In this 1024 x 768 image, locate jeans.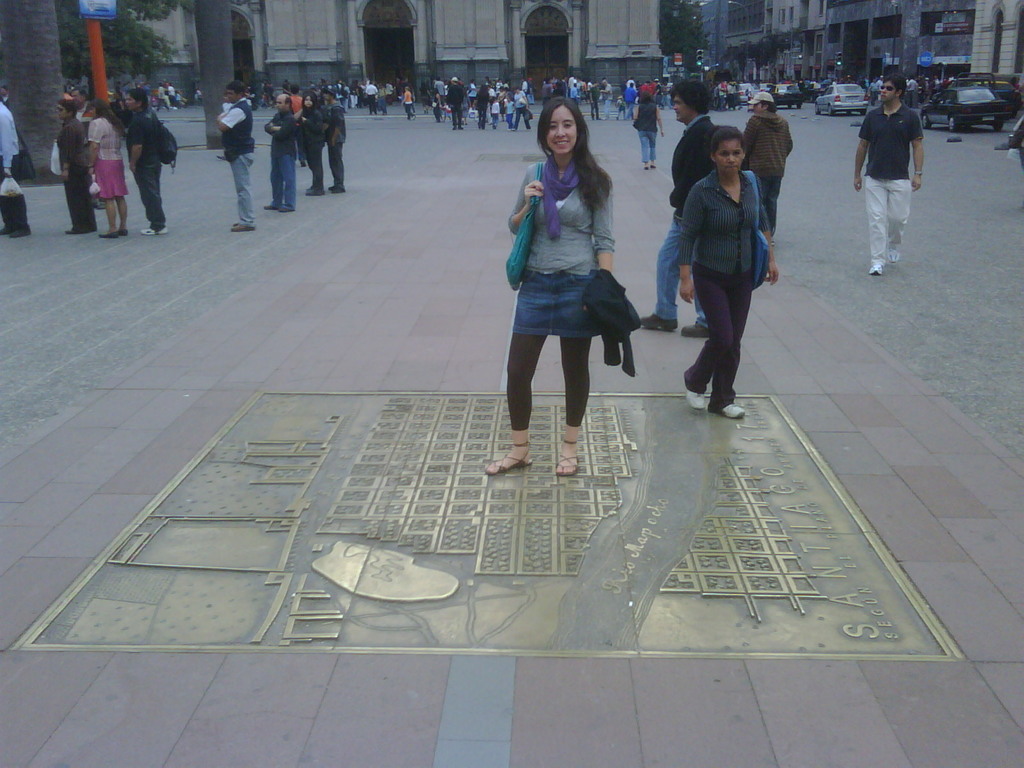
Bounding box: locate(273, 142, 299, 204).
